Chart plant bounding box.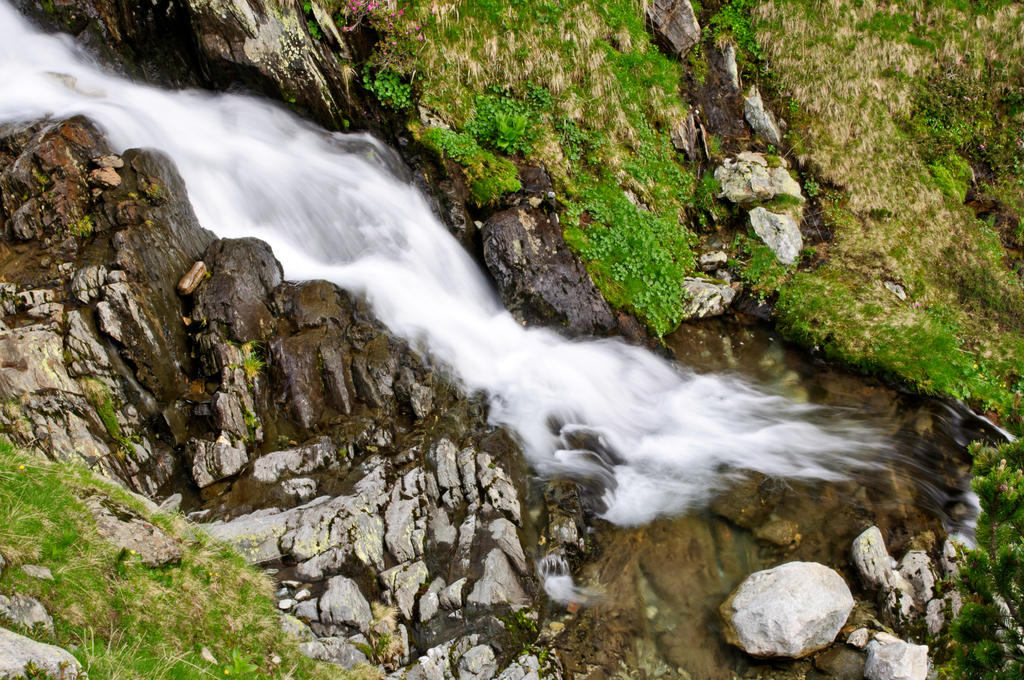
Charted: 70:628:189:679.
